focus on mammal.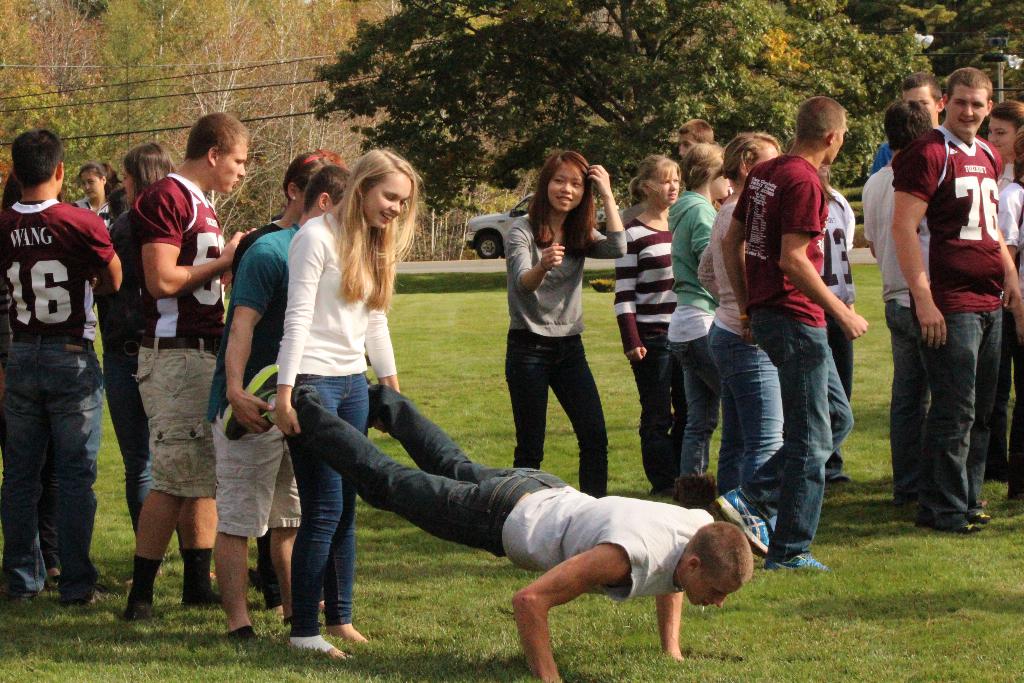
Focused at bbox(1, 157, 12, 187).
